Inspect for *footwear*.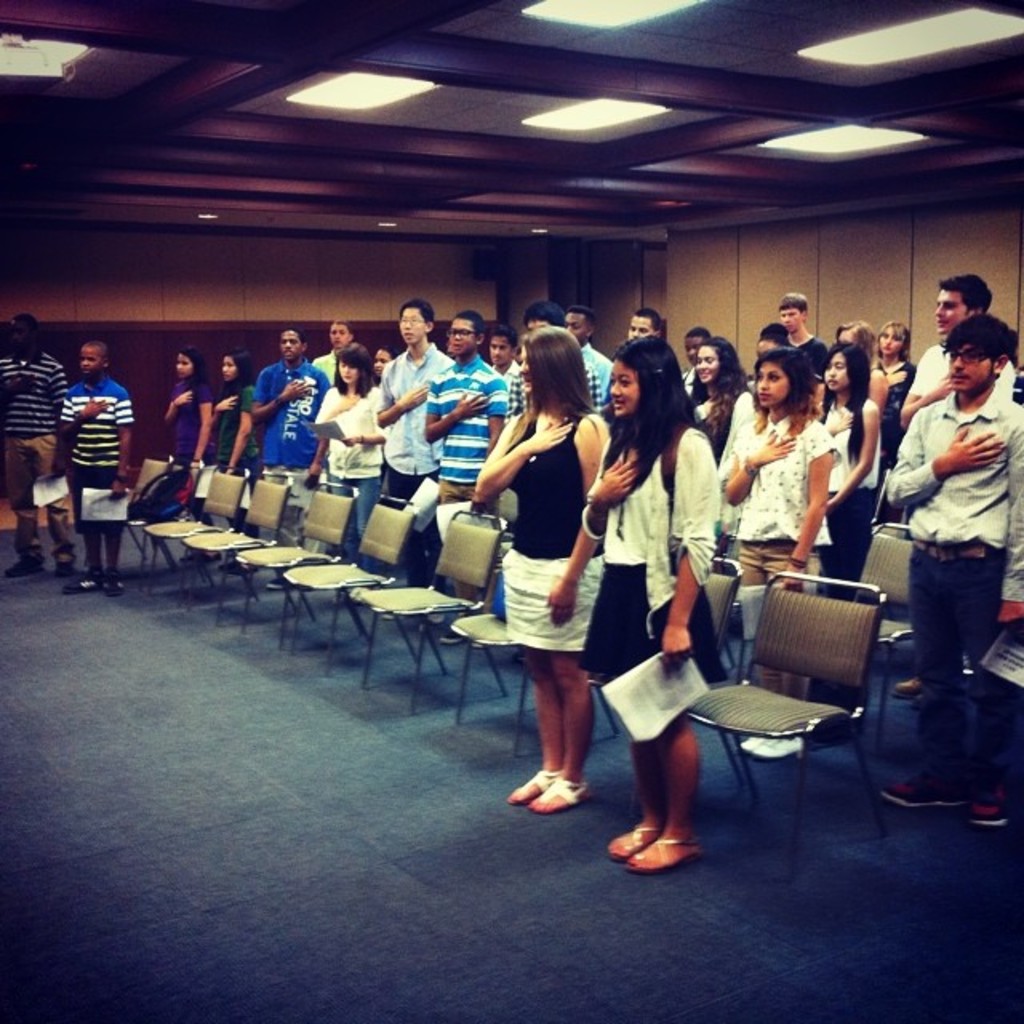
Inspection: detection(966, 795, 1008, 835).
